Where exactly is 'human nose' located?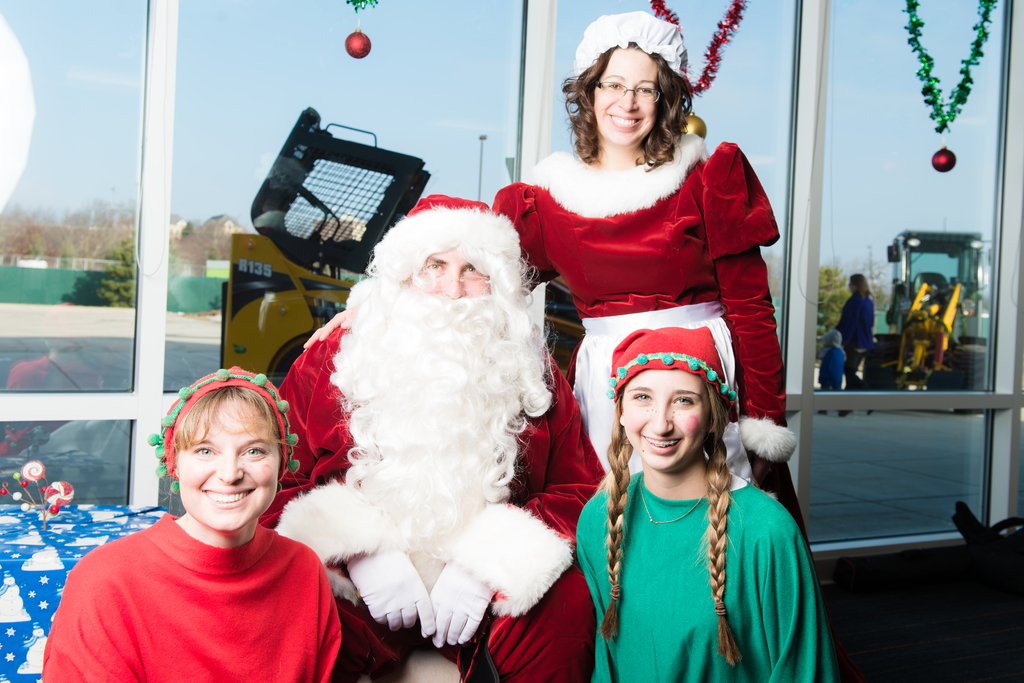
Its bounding box is (x1=616, y1=84, x2=640, y2=111).
